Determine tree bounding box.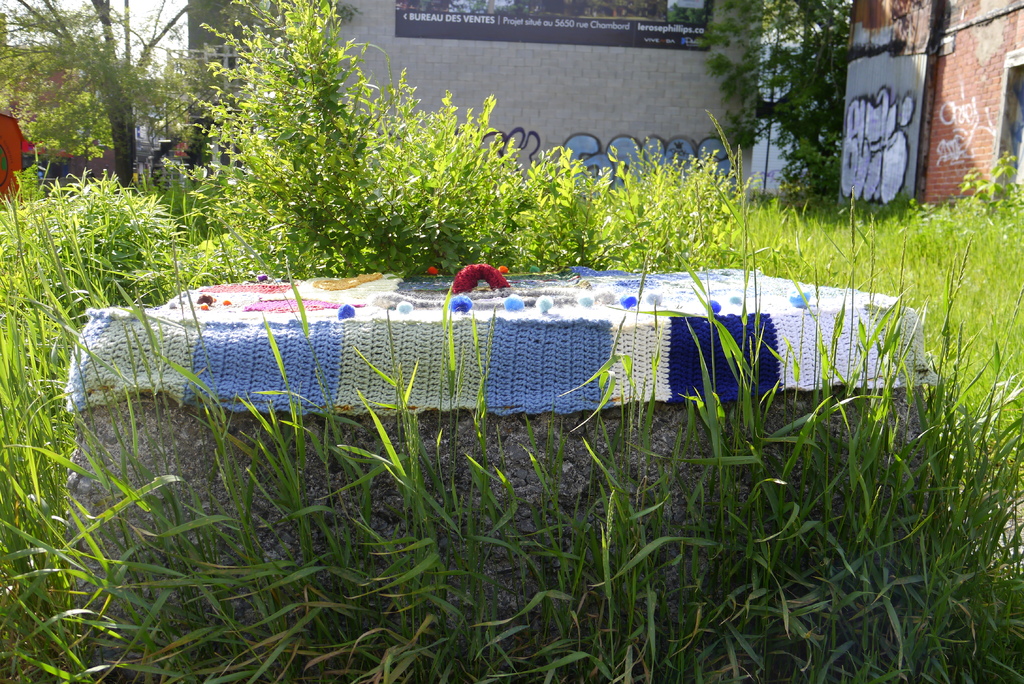
Determined: locate(0, 0, 191, 188).
